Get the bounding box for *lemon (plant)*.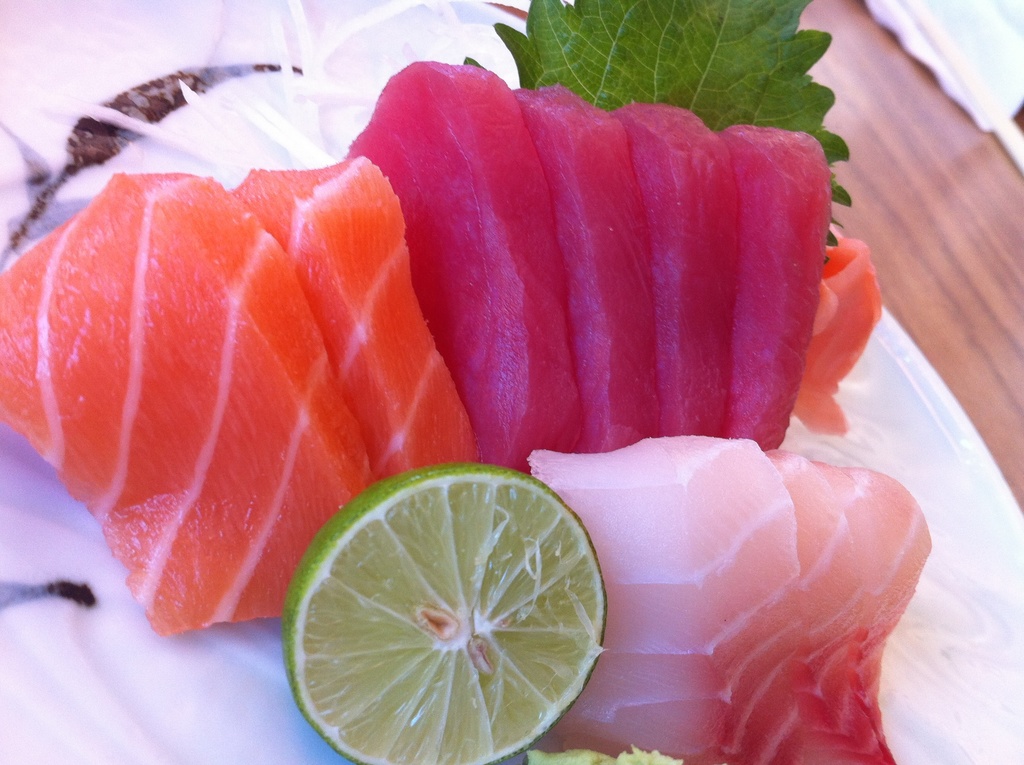
<region>282, 462, 608, 764</region>.
